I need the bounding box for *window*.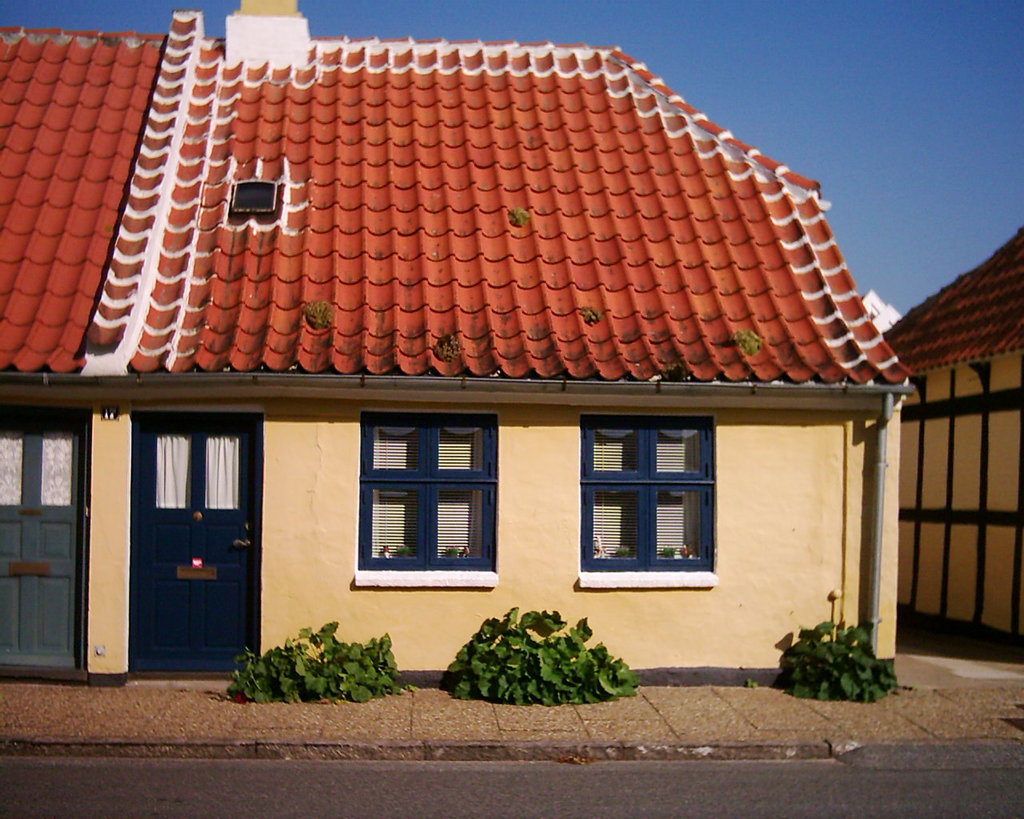
Here it is: [354, 409, 500, 593].
